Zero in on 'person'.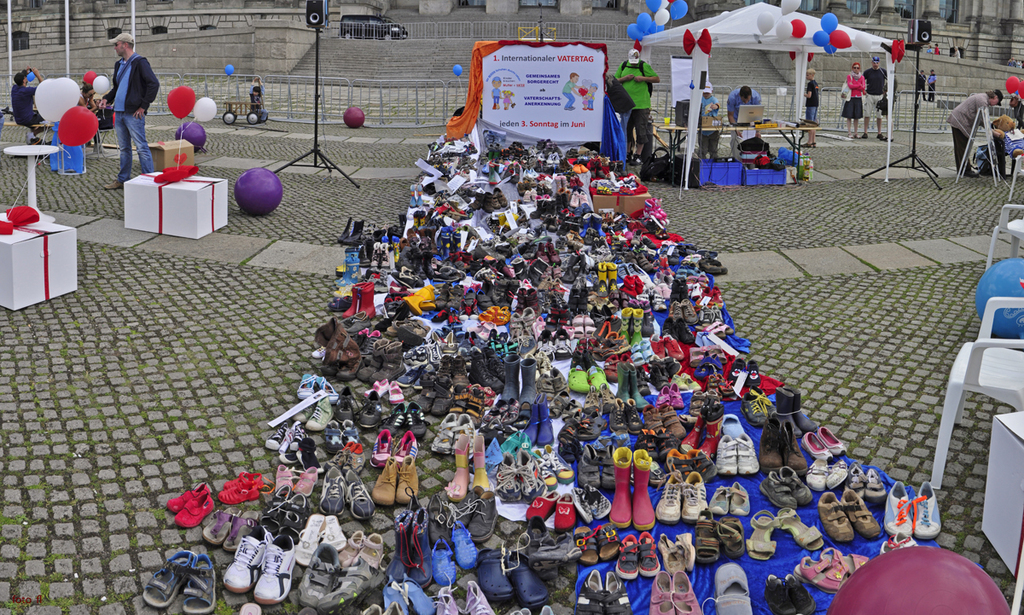
Zeroed in: bbox(249, 75, 268, 126).
